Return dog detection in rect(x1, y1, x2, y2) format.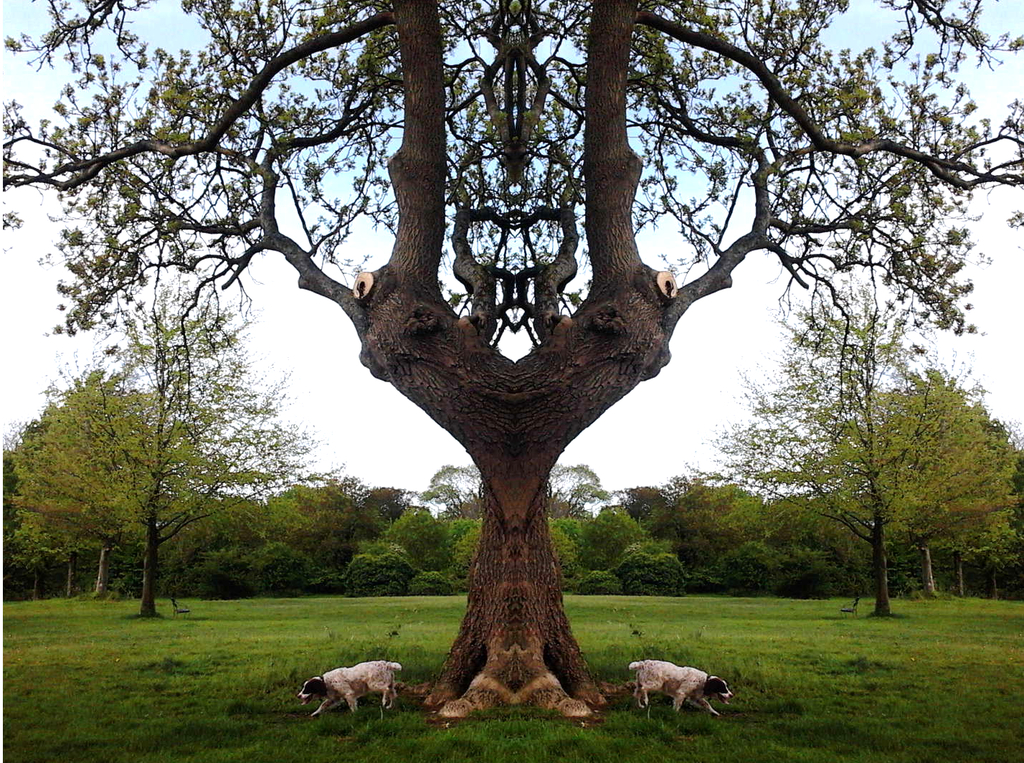
rect(296, 659, 402, 719).
